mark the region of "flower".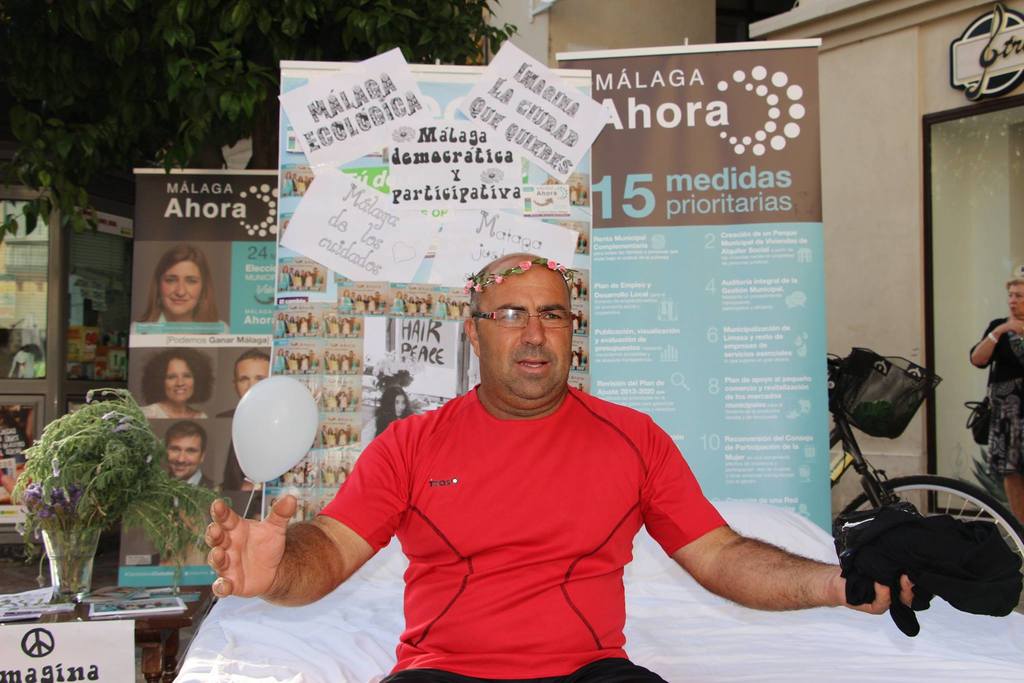
Region: bbox=(144, 454, 154, 463).
